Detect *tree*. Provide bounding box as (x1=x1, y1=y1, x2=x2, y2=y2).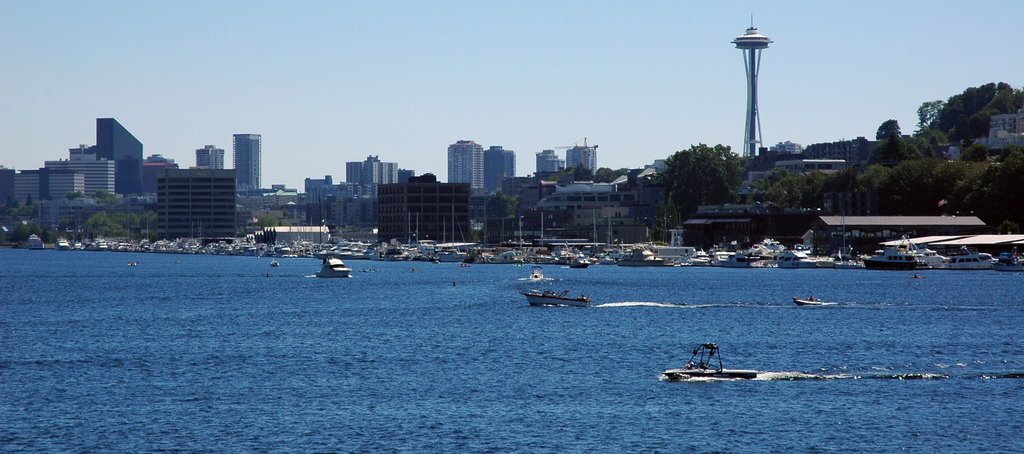
(x1=662, y1=195, x2=683, y2=228).
